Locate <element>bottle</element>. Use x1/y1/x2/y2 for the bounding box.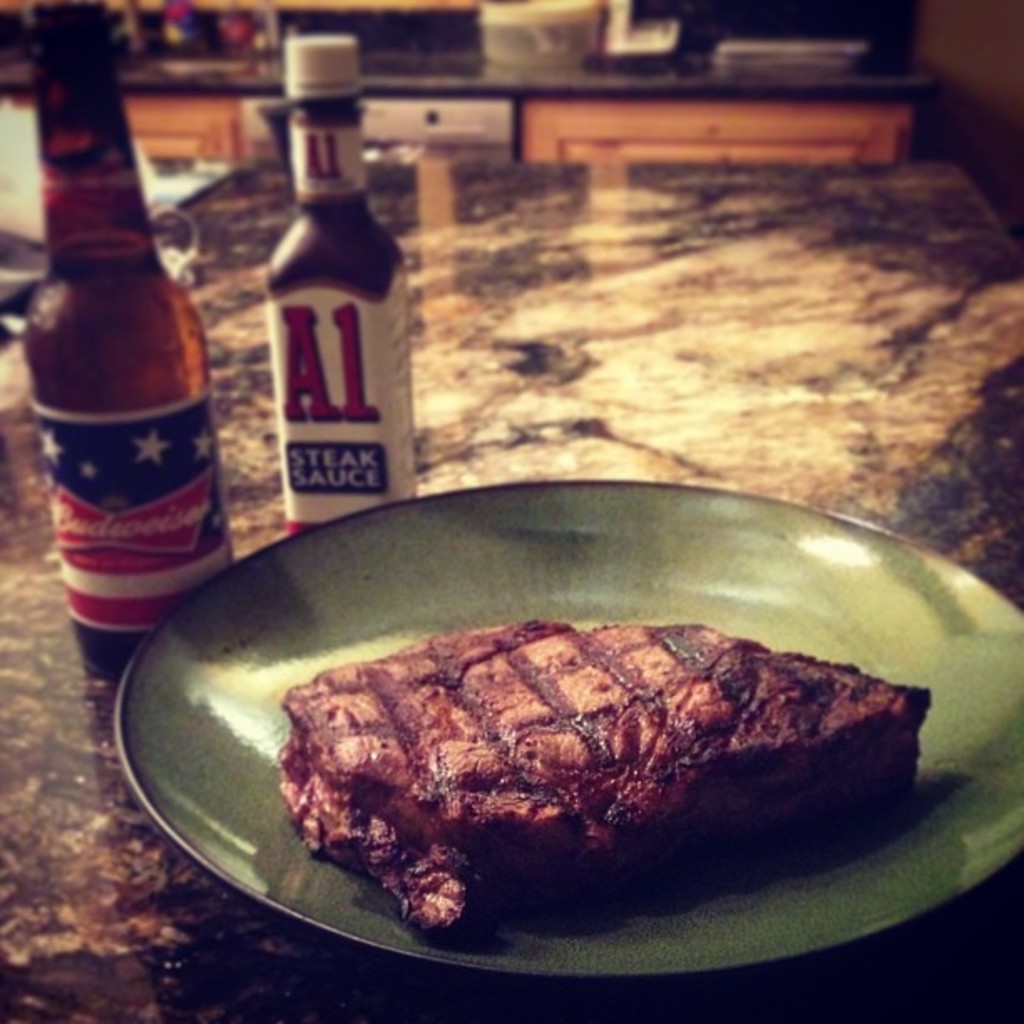
253/22/420/527.
